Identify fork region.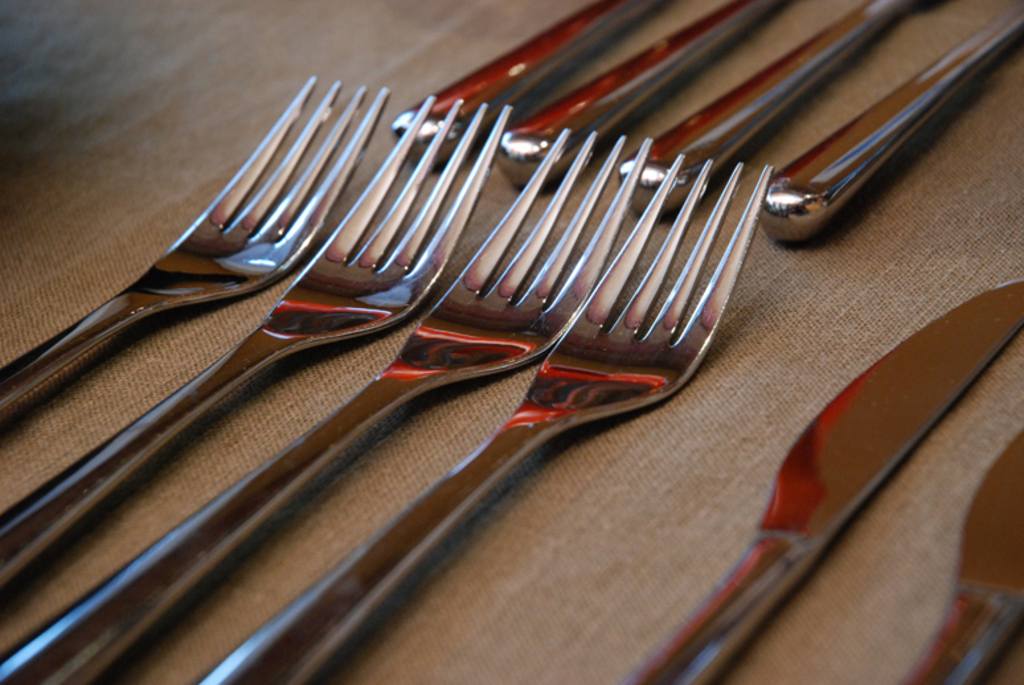
Region: (0,74,393,427).
